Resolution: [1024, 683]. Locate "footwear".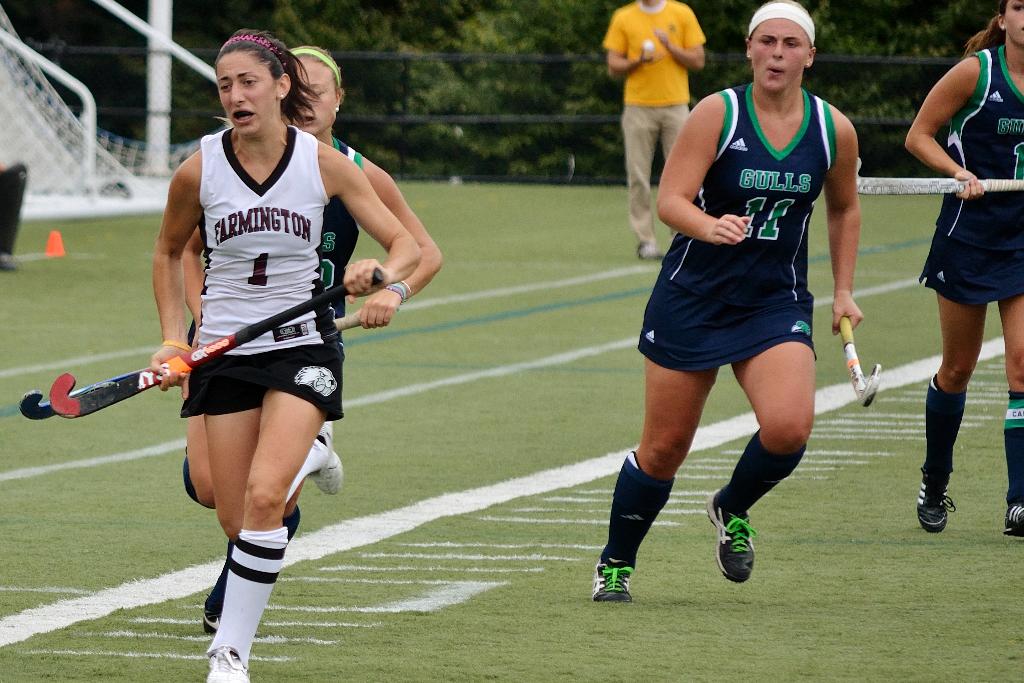
BBox(913, 462, 955, 534).
